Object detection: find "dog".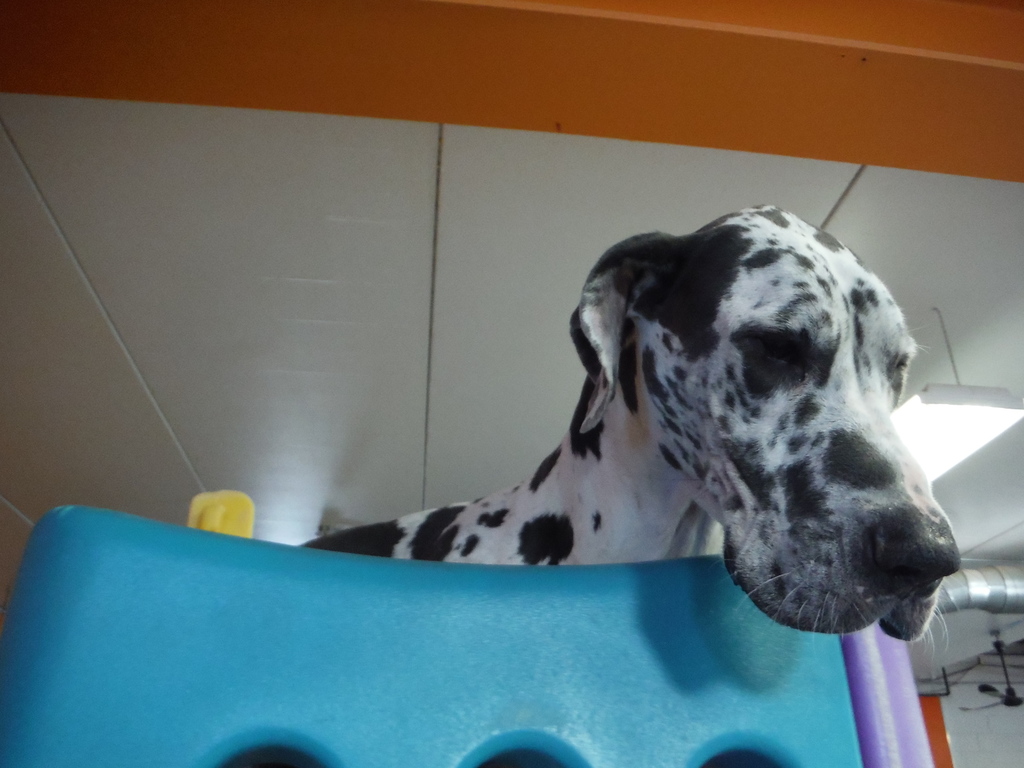
detection(287, 198, 966, 646).
